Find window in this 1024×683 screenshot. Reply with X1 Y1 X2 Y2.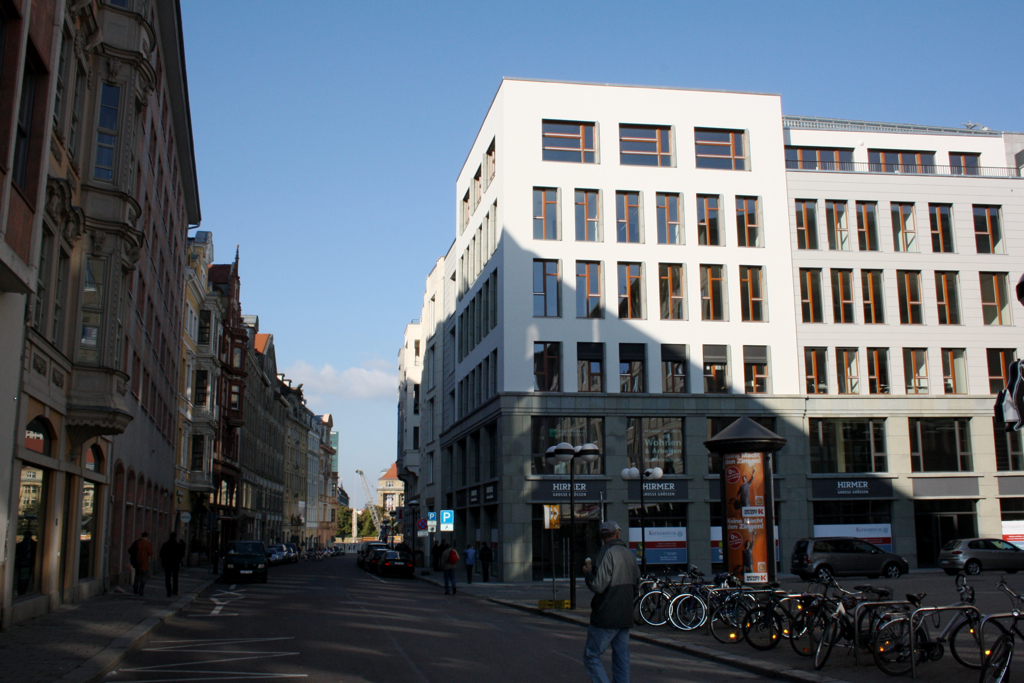
731 195 761 242.
